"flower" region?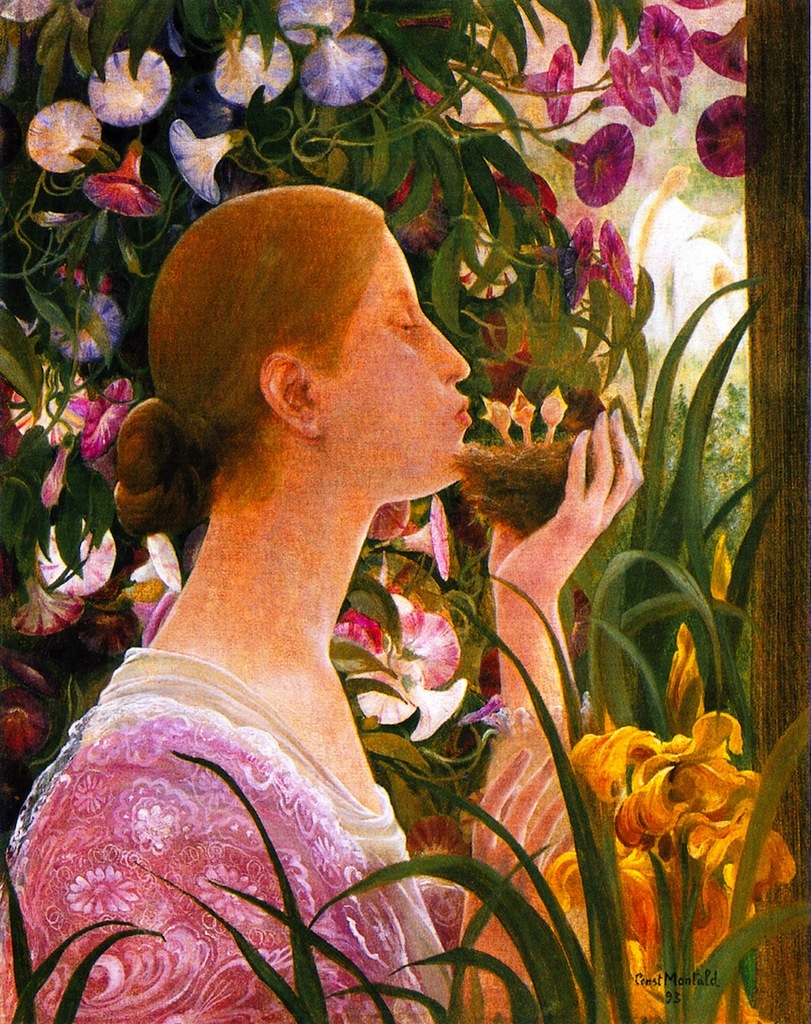
bbox=(563, 221, 611, 304)
